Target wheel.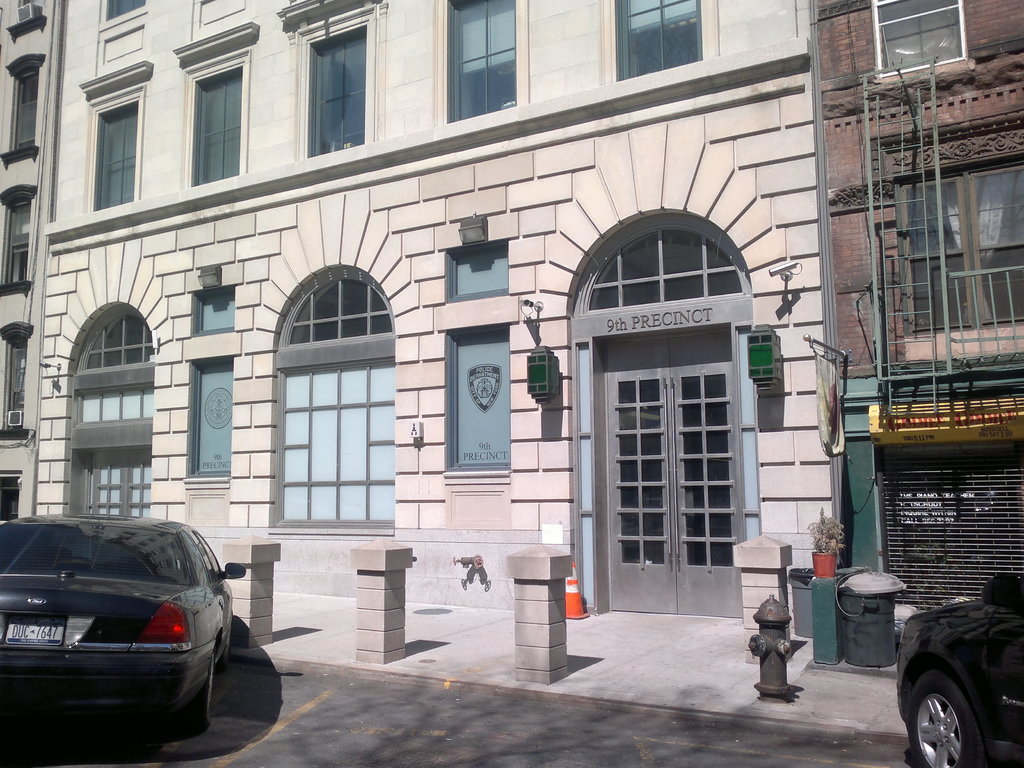
Target region: (x1=218, y1=616, x2=232, y2=676).
